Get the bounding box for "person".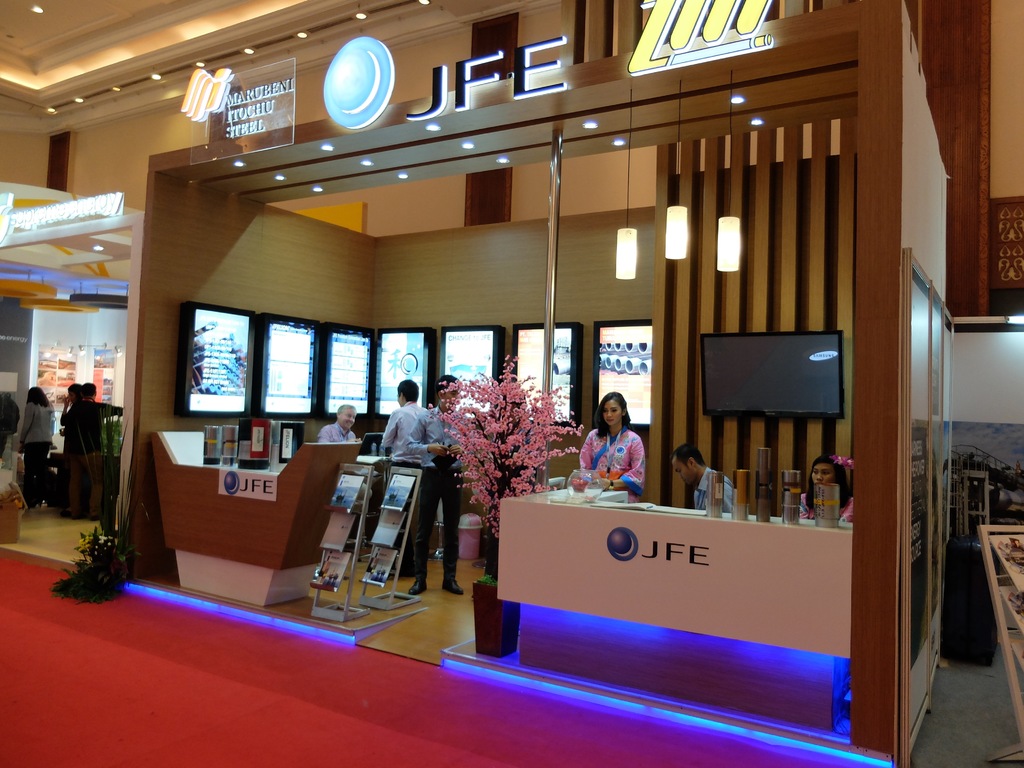
region(378, 380, 429, 576).
